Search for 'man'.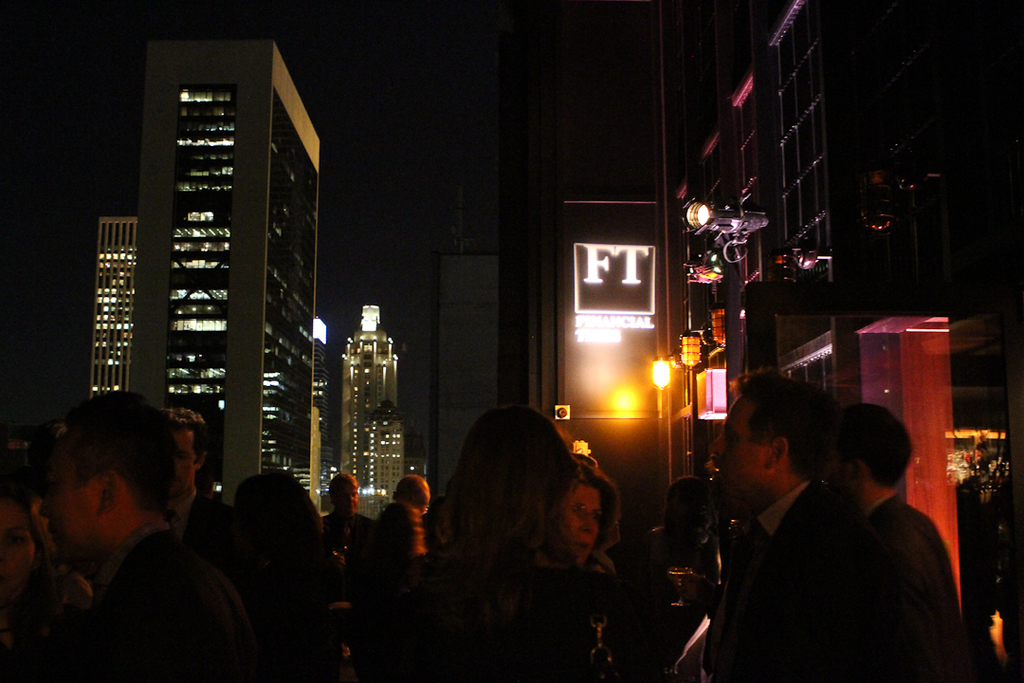
Found at <bbox>812, 400, 971, 682</bbox>.
